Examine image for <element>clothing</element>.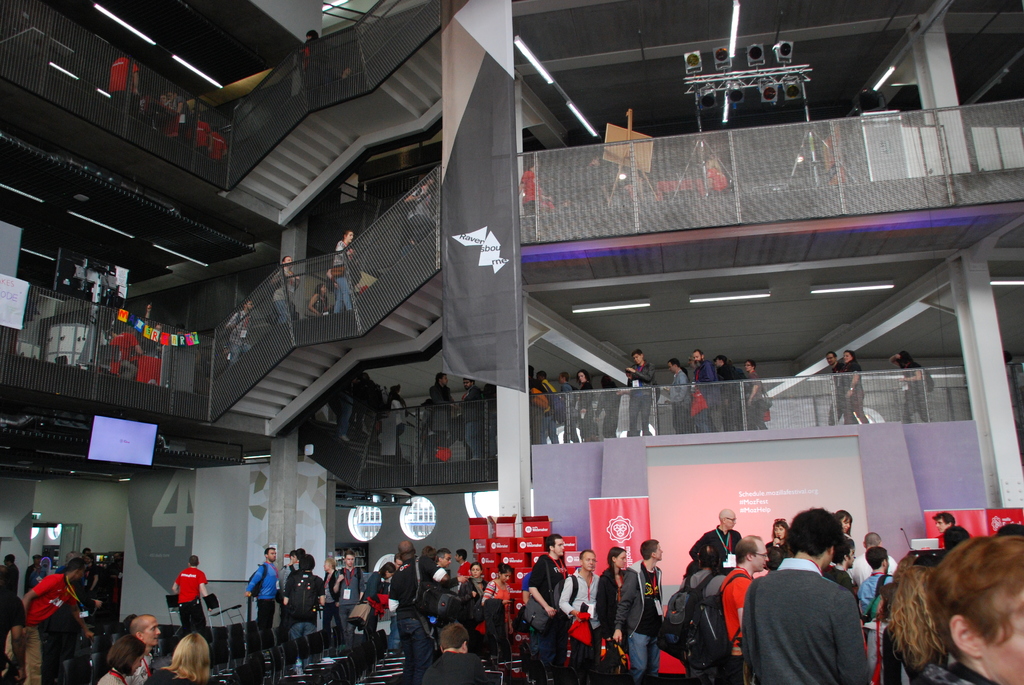
Examination result: {"left": 108, "top": 333, "right": 140, "bottom": 379}.
